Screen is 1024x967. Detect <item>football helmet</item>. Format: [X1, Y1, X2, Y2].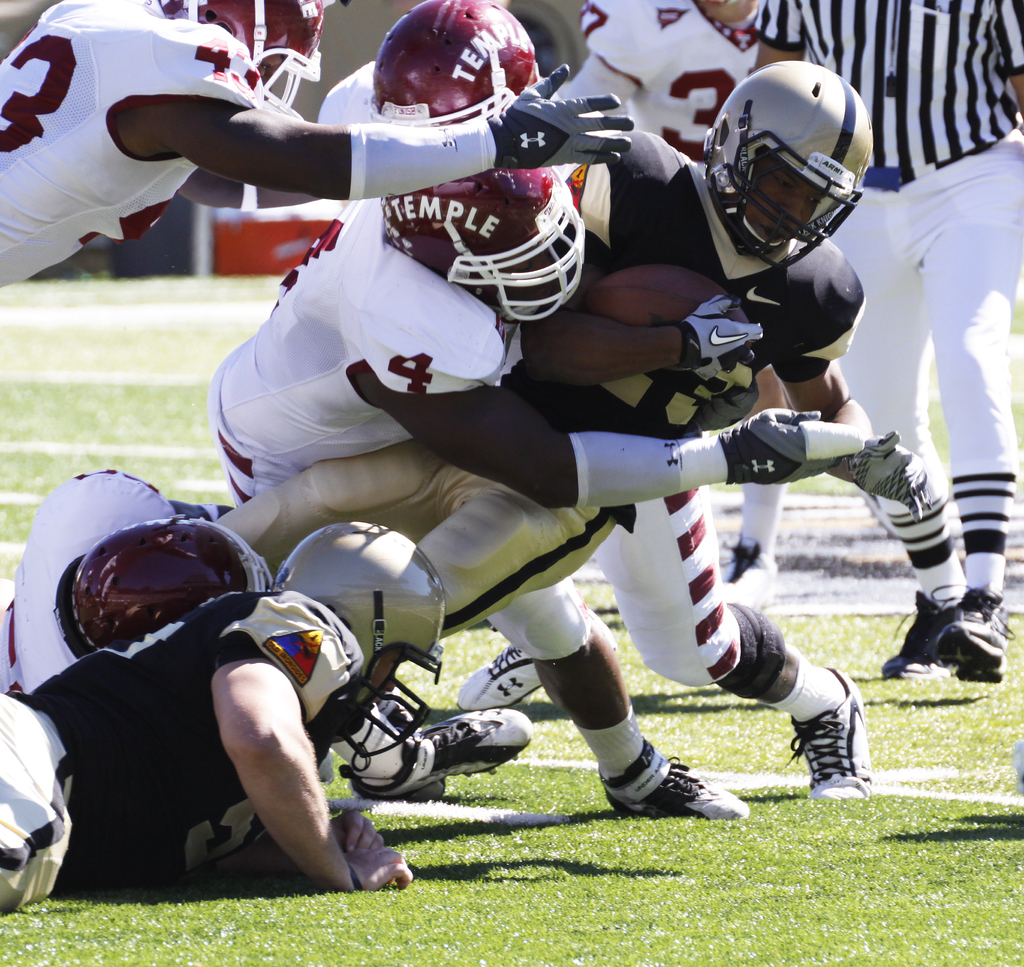
[705, 62, 875, 268].
